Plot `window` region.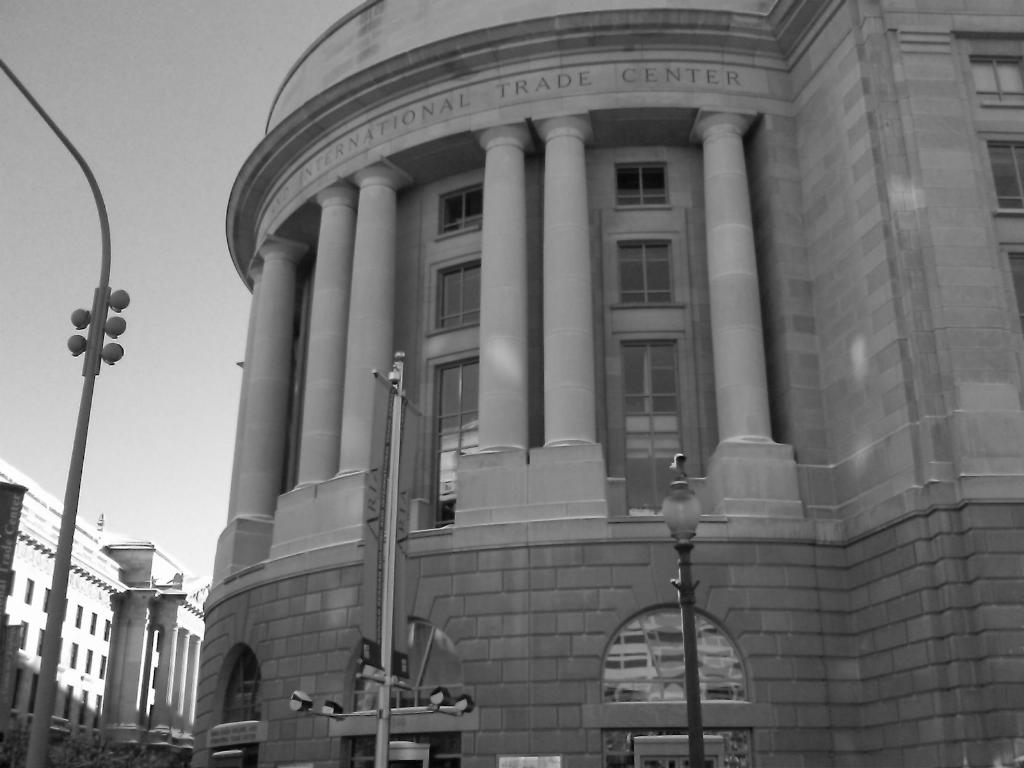
Plotted at 40, 588, 49, 614.
